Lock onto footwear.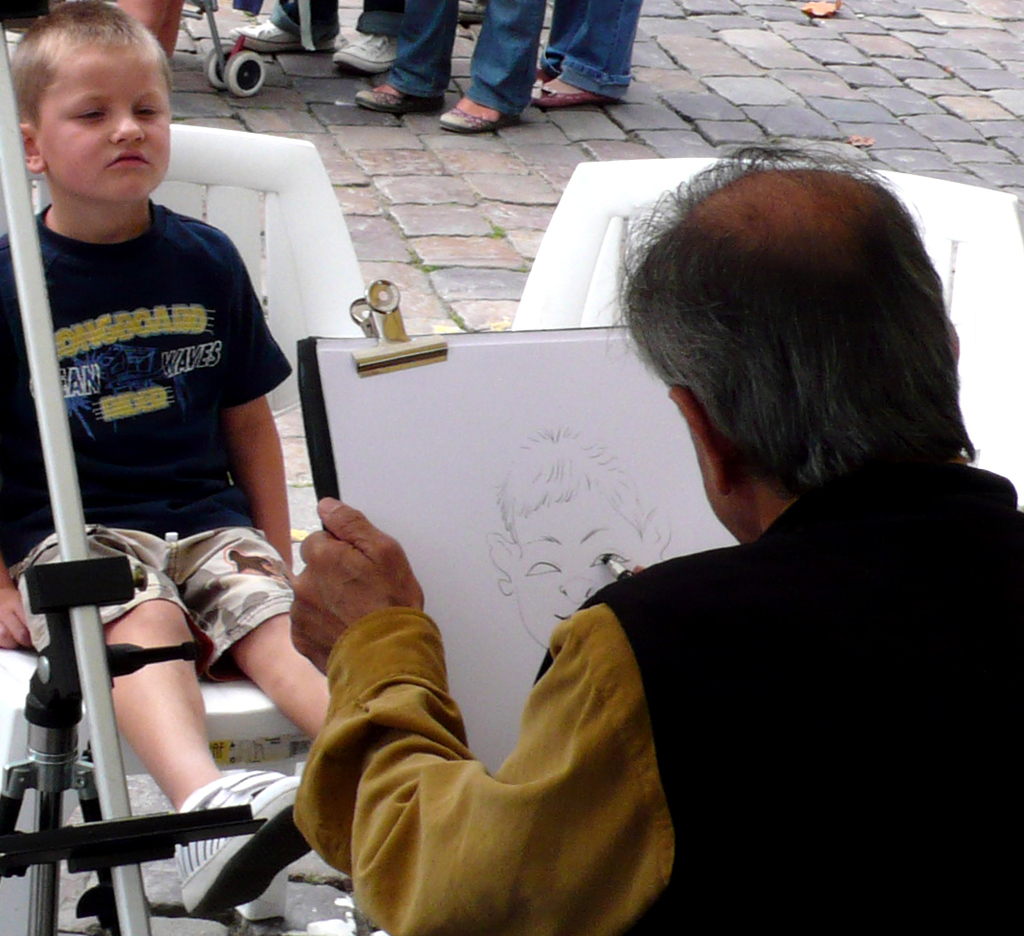
Locked: (232, 19, 333, 54).
